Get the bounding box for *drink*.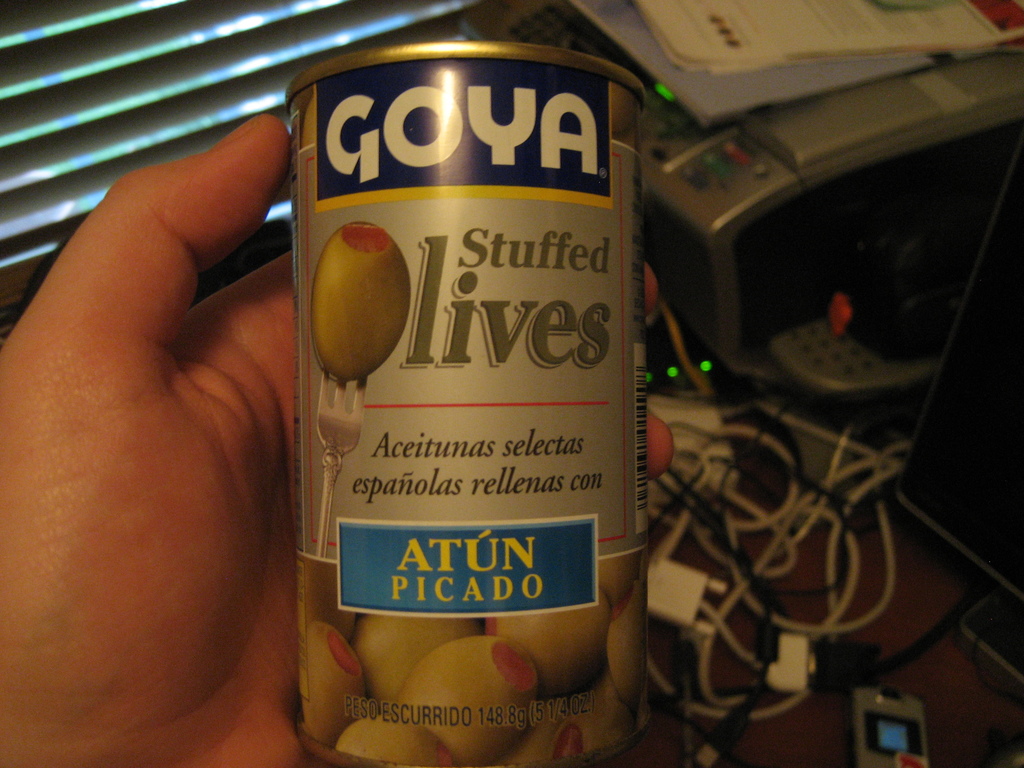
x1=255, y1=51, x2=596, y2=767.
